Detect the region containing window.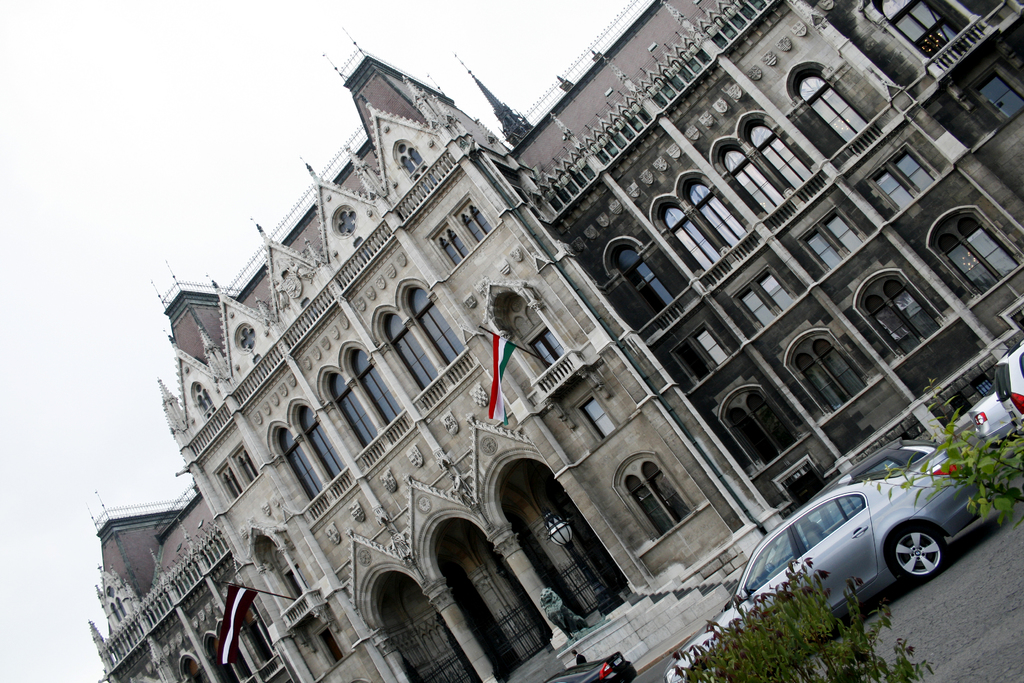
Rect(977, 68, 1023, 120).
